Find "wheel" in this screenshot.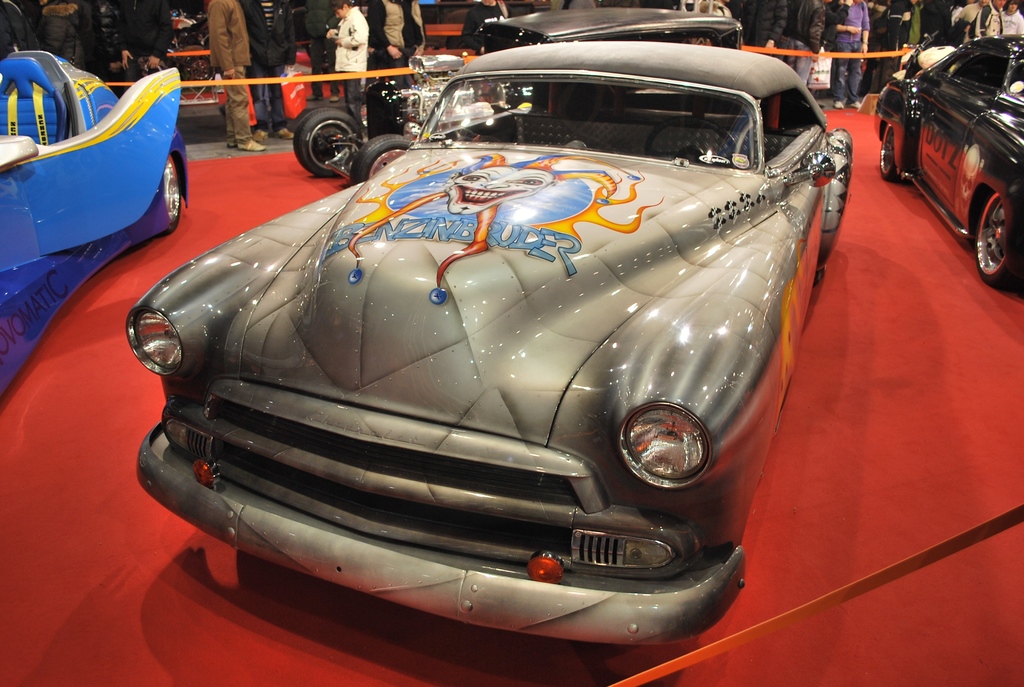
The bounding box for "wheel" is select_region(641, 115, 751, 159).
